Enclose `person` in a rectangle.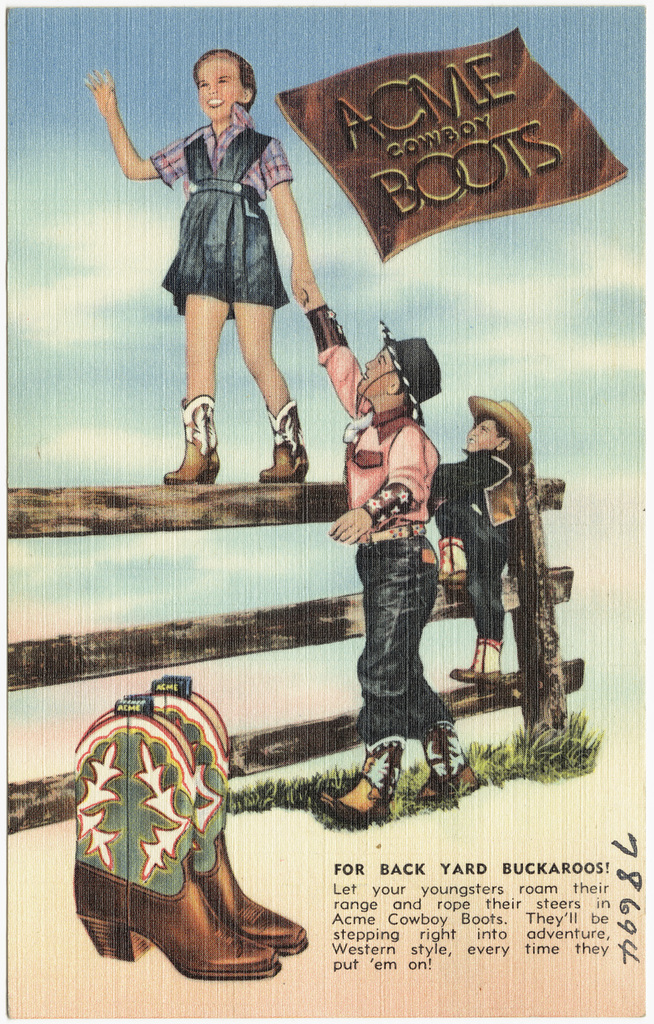
58, 41, 319, 487.
